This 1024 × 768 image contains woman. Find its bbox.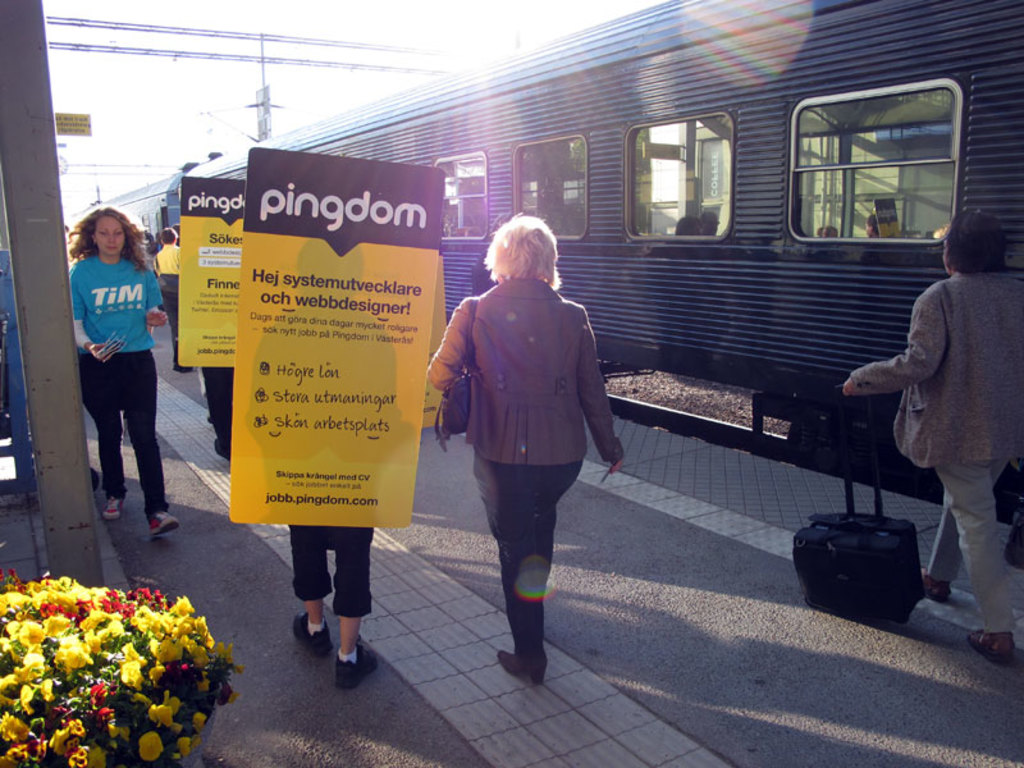
841:212:1023:660.
